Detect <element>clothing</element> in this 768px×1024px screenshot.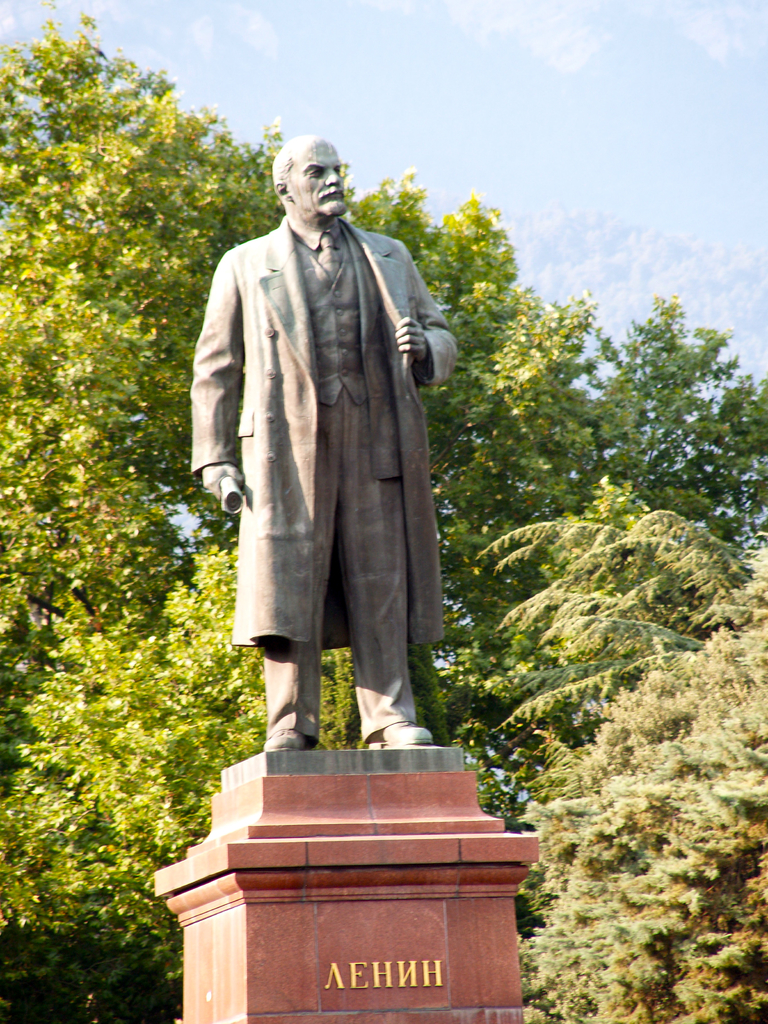
Detection: locate(190, 179, 462, 713).
